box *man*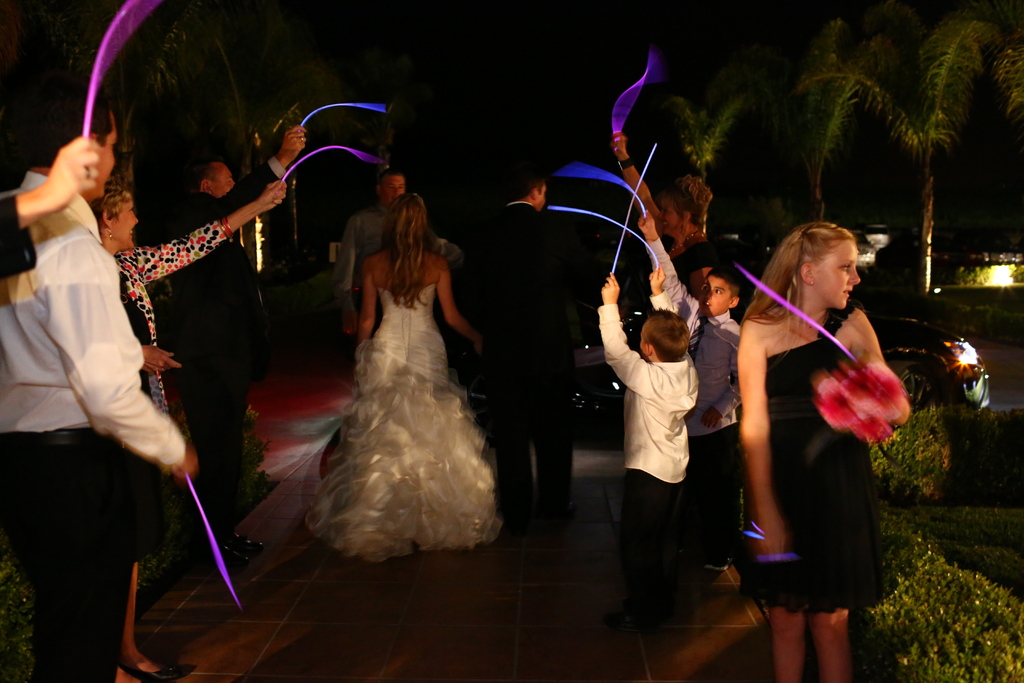
13:94:236:655
